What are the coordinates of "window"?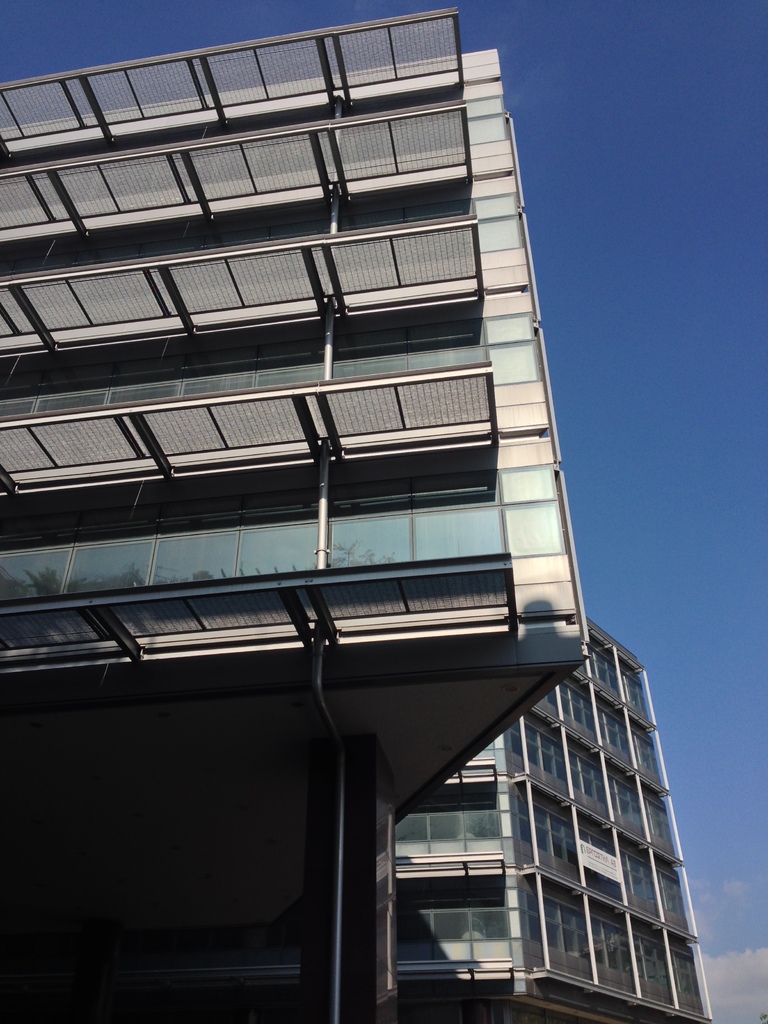
bbox=(374, 794, 513, 867).
